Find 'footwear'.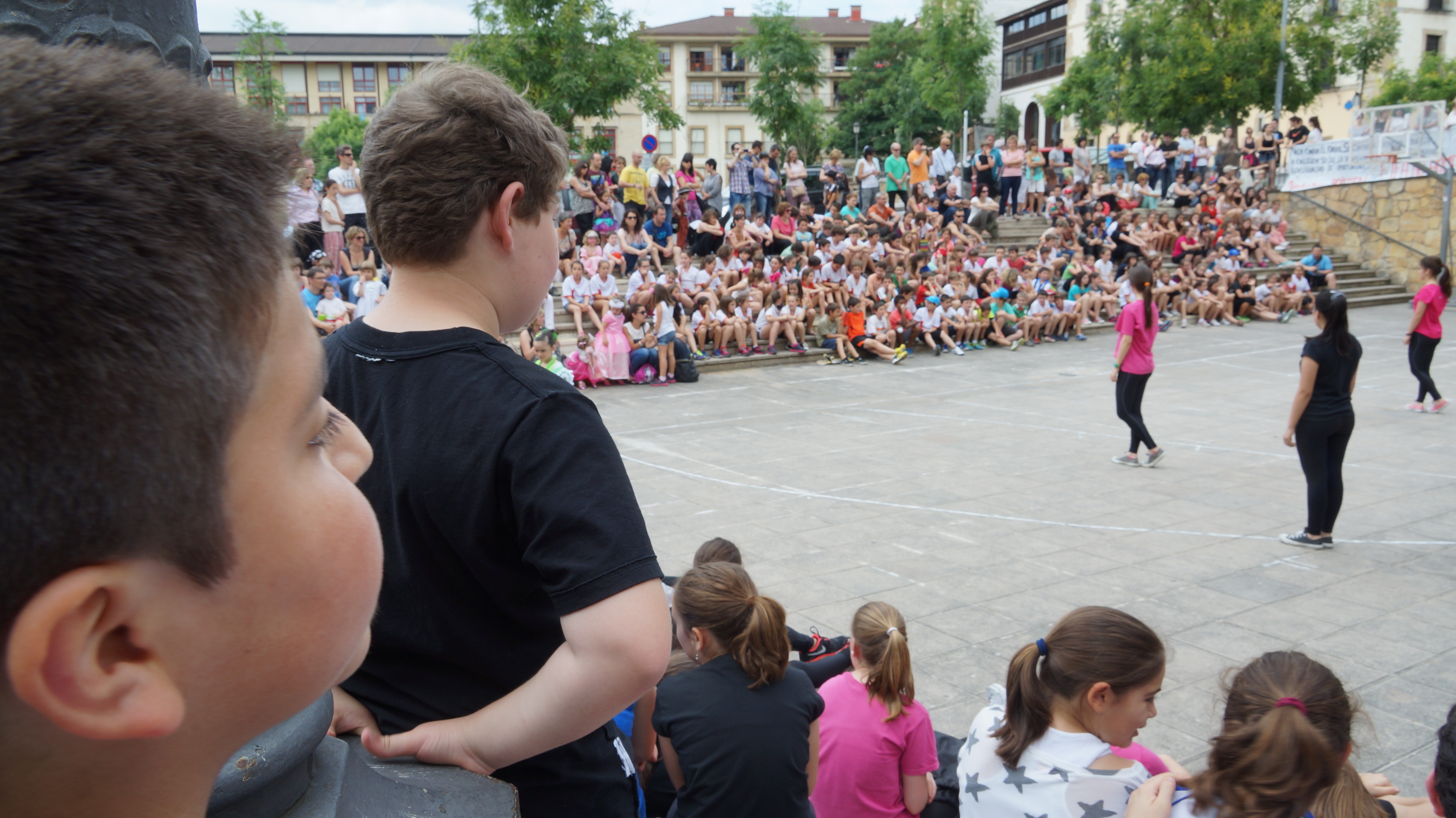
(left=350, top=95, right=352, bottom=98).
